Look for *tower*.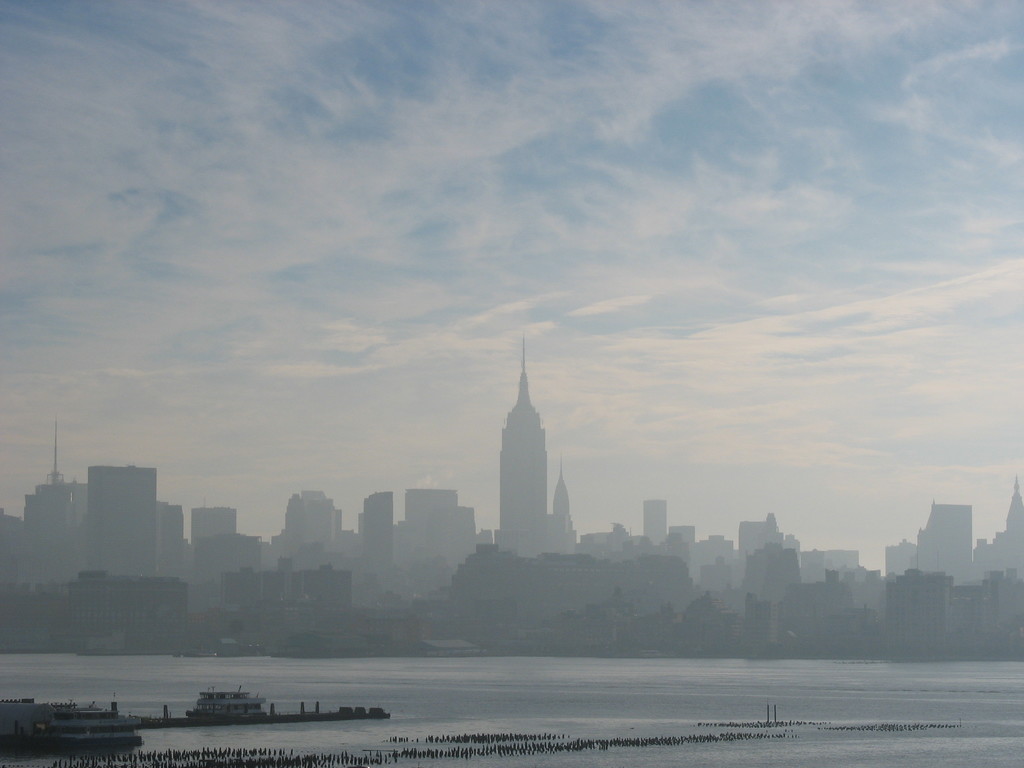
Found: region(20, 471, 84, 581).
